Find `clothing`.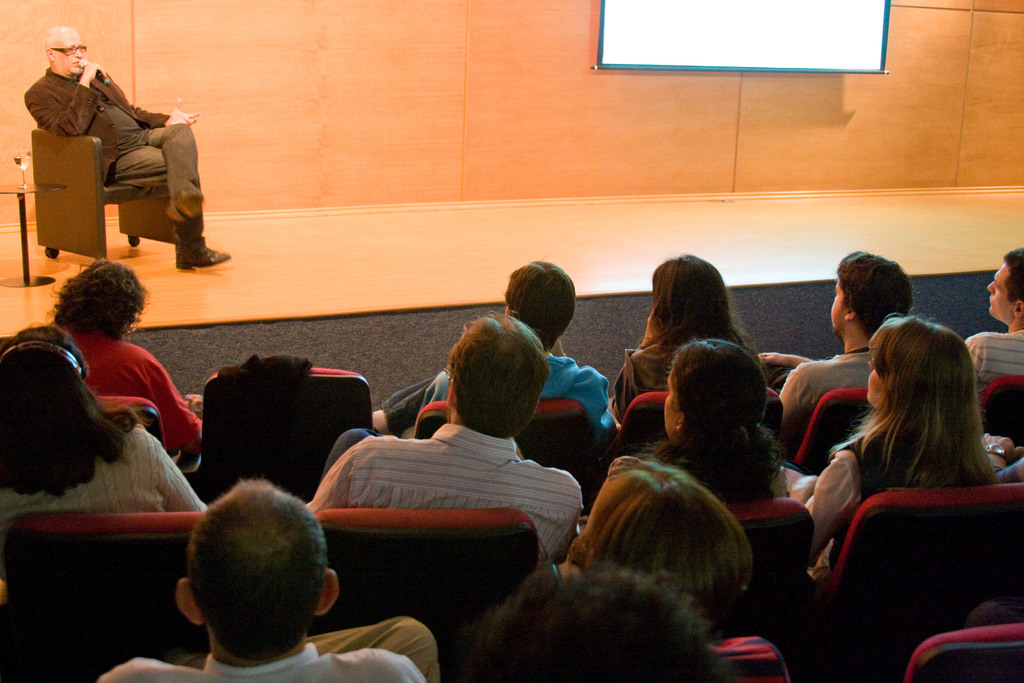
bbox=[808, 445, 859, 561].
